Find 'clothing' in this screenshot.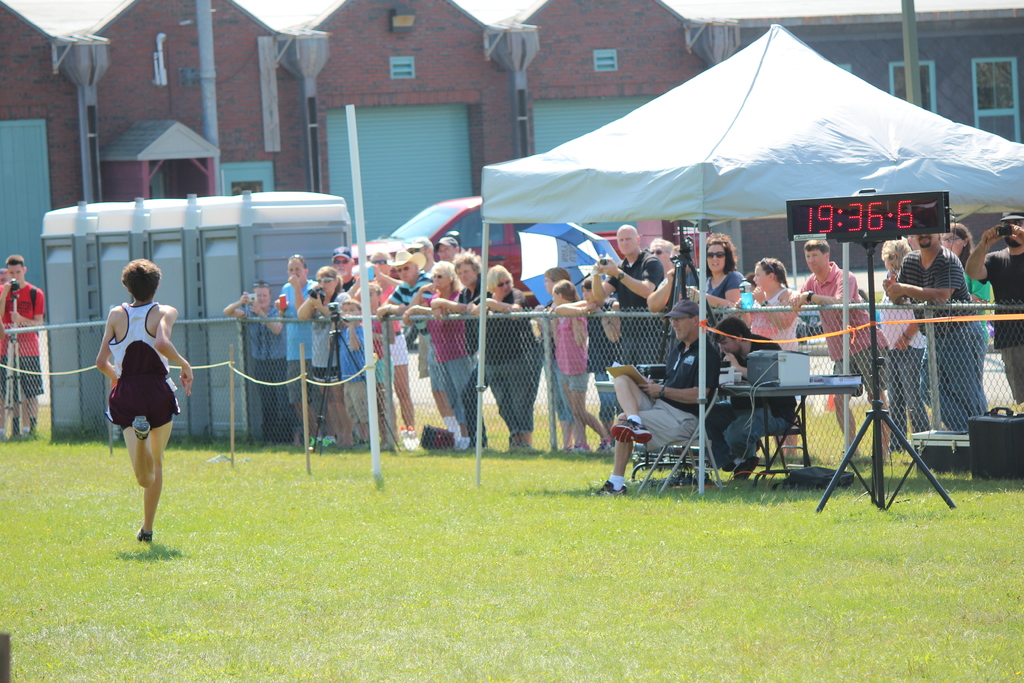
The bounding box for 'clothing' is (x1=285, y1=361, x2=315, y2=399).
